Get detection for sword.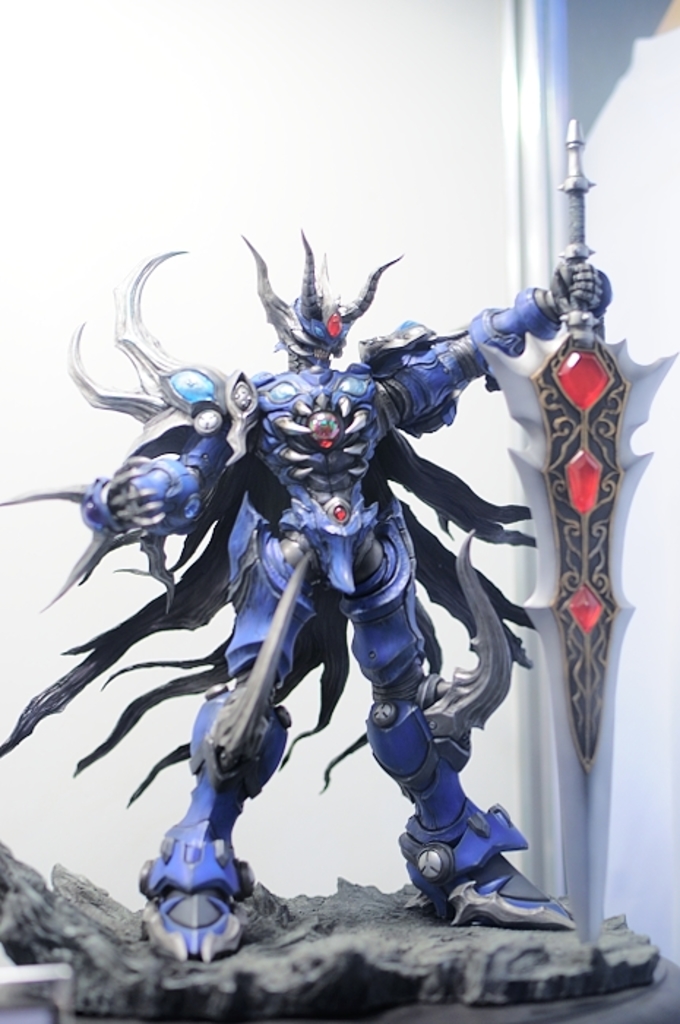
Detection: pyautogui.locateOnScreen(439, 114, 642, 954).
